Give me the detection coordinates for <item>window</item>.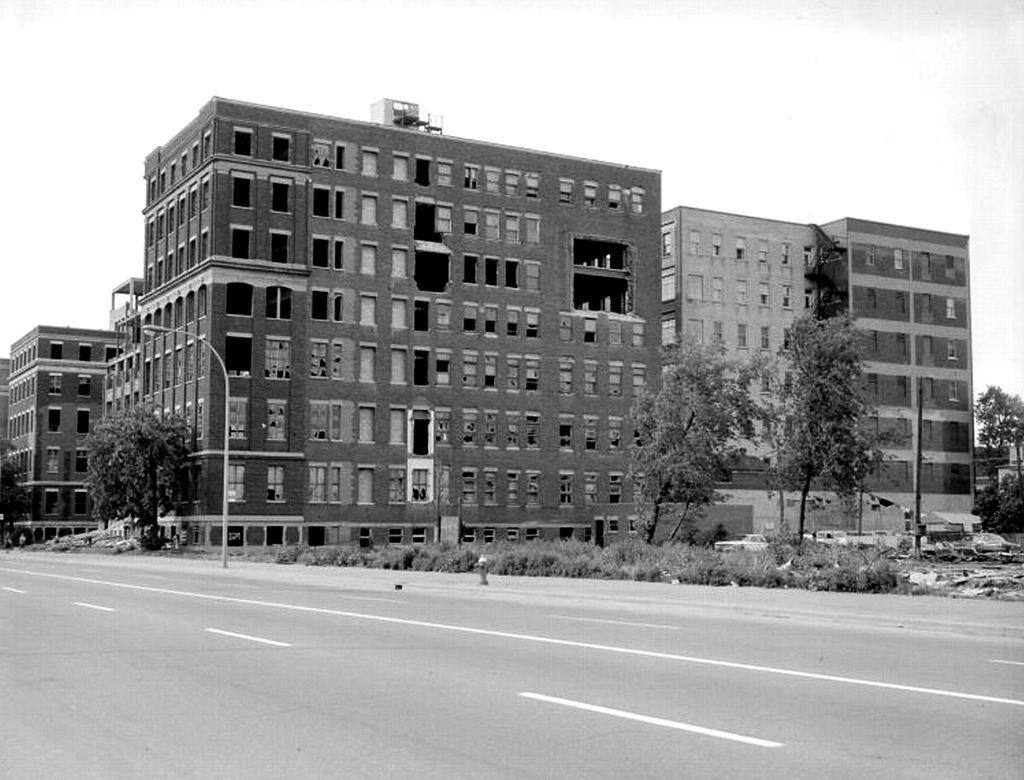
225/282/255/317.
